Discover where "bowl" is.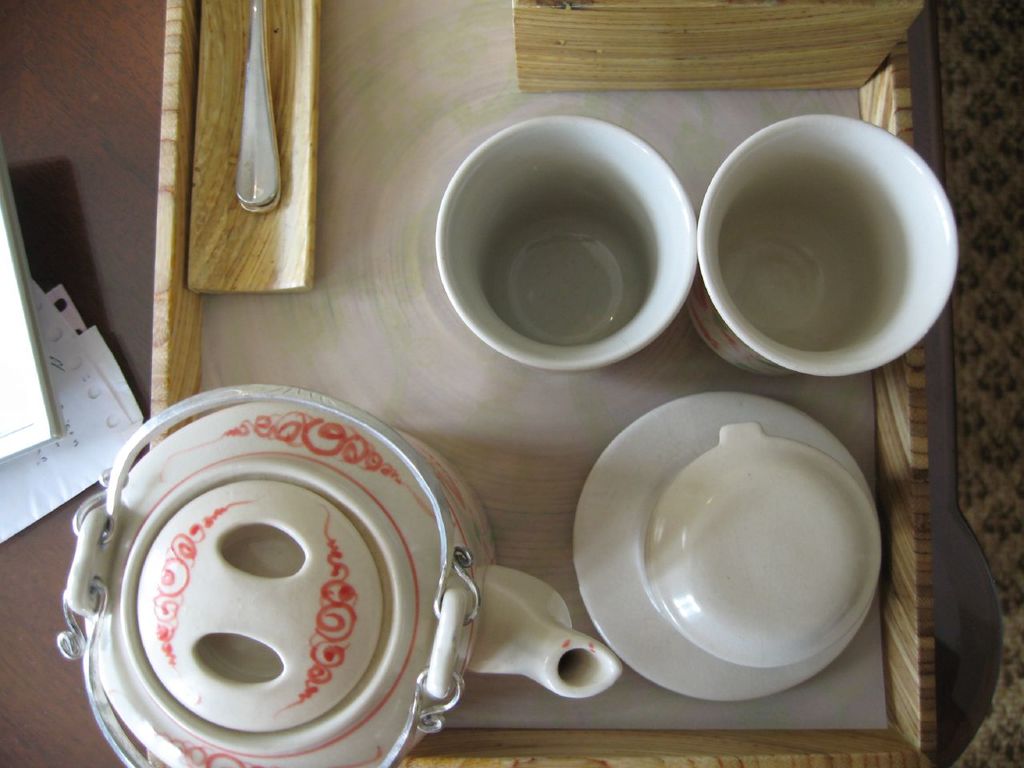
Discovered at 698:174:959:371.
